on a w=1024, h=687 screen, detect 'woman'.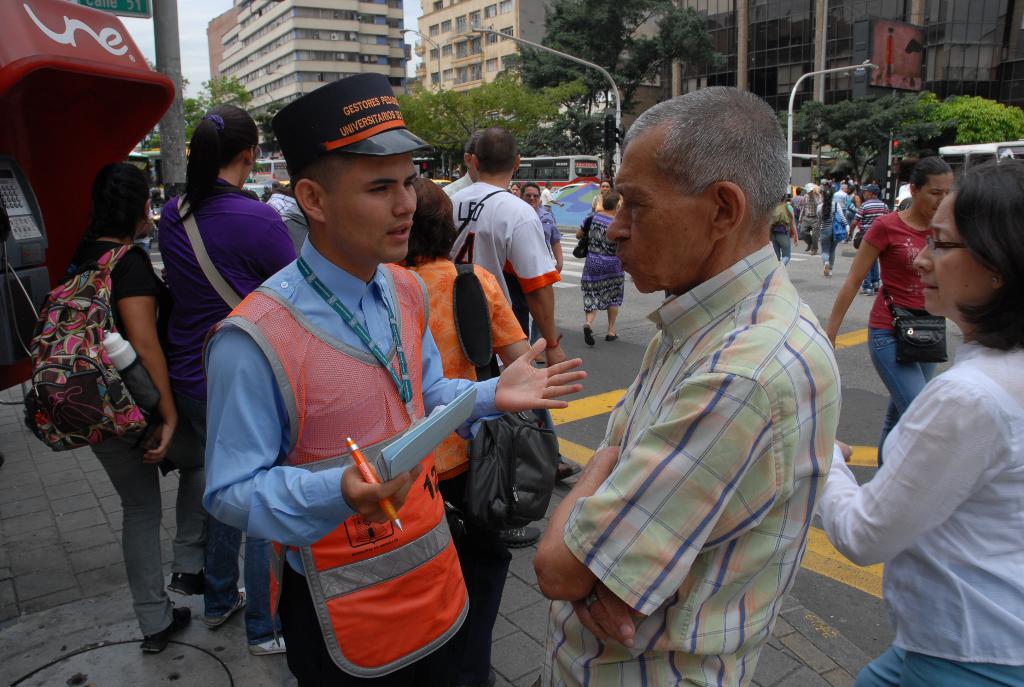
bbox=(573, 192, 626, 347).
